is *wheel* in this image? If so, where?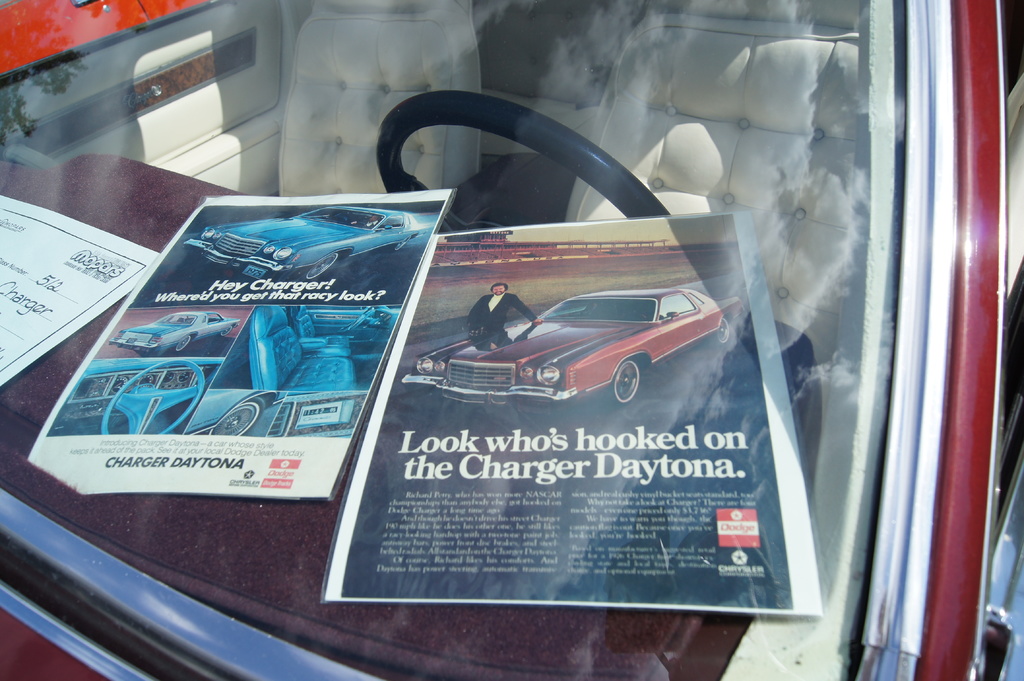
Yes, at BBox(220, 326, 232, 335).
